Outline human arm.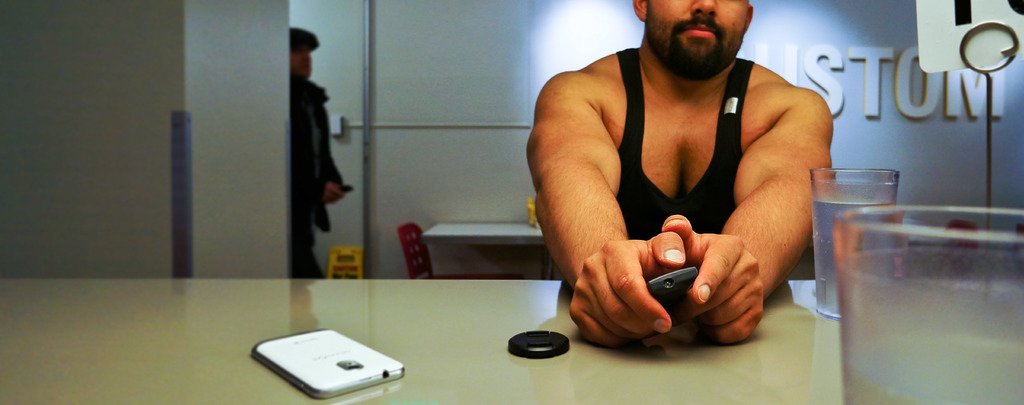
Outline: locate(653, 78, 838, 351).
